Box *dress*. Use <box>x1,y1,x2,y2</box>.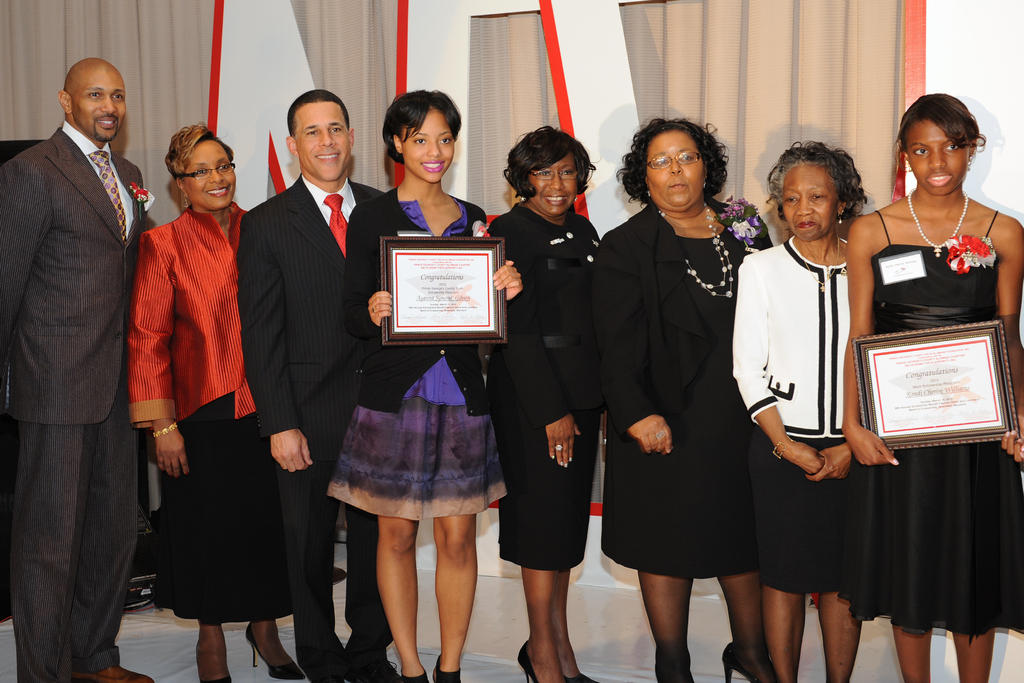
<box>836,205,1023,642</box>.
